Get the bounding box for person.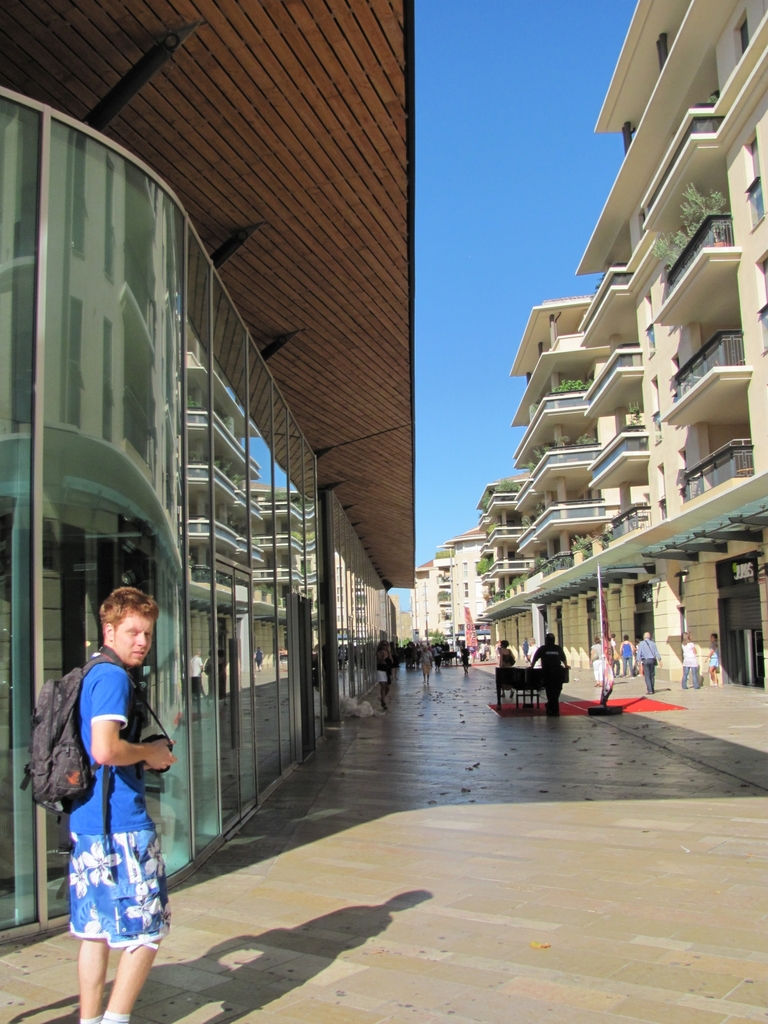
bbox(676, 627, 703, 687).
